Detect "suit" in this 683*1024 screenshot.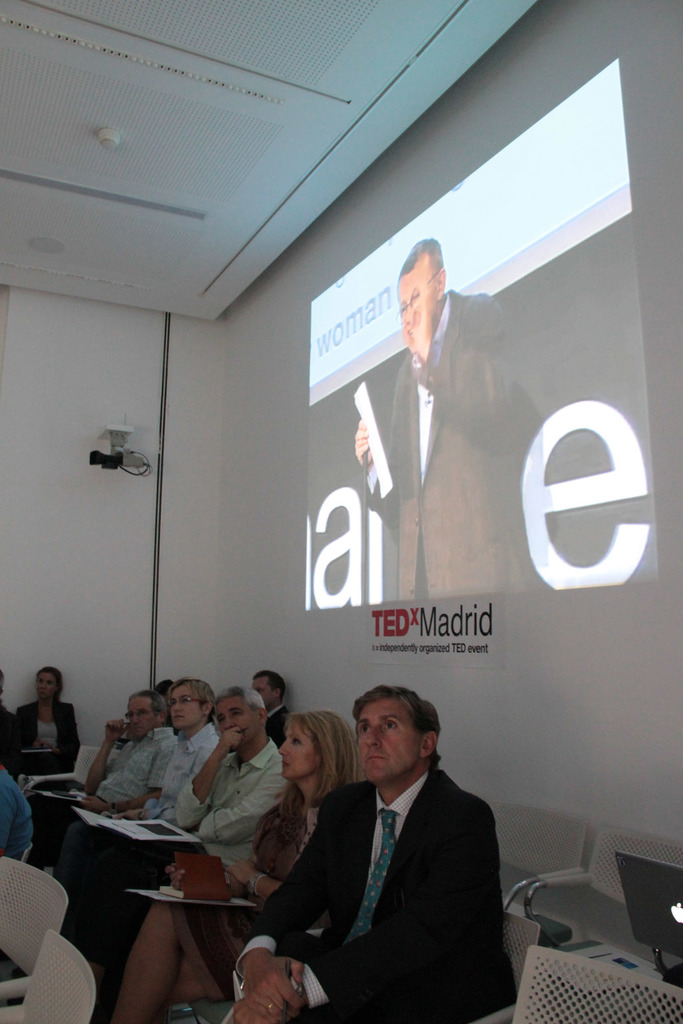
Detection: BBox(241, 723, 522, 1015).
